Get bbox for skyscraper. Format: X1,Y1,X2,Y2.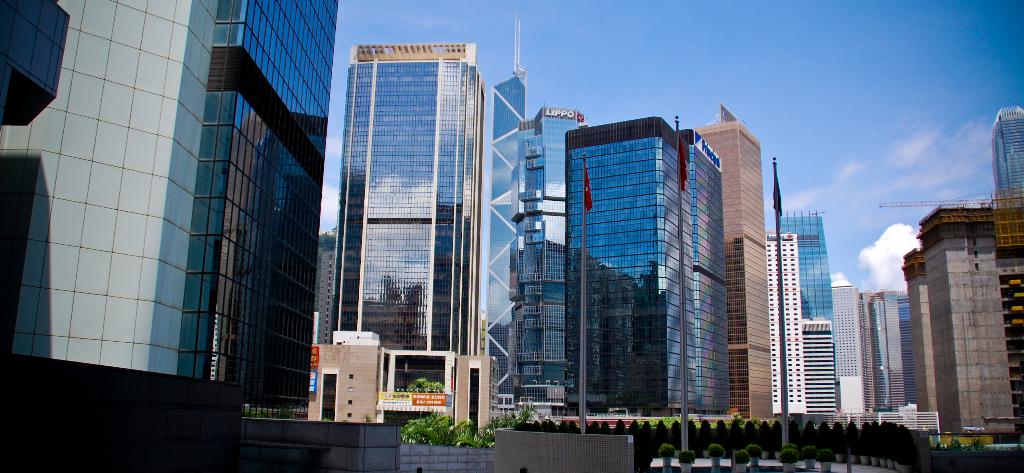
764,207,840,386.
